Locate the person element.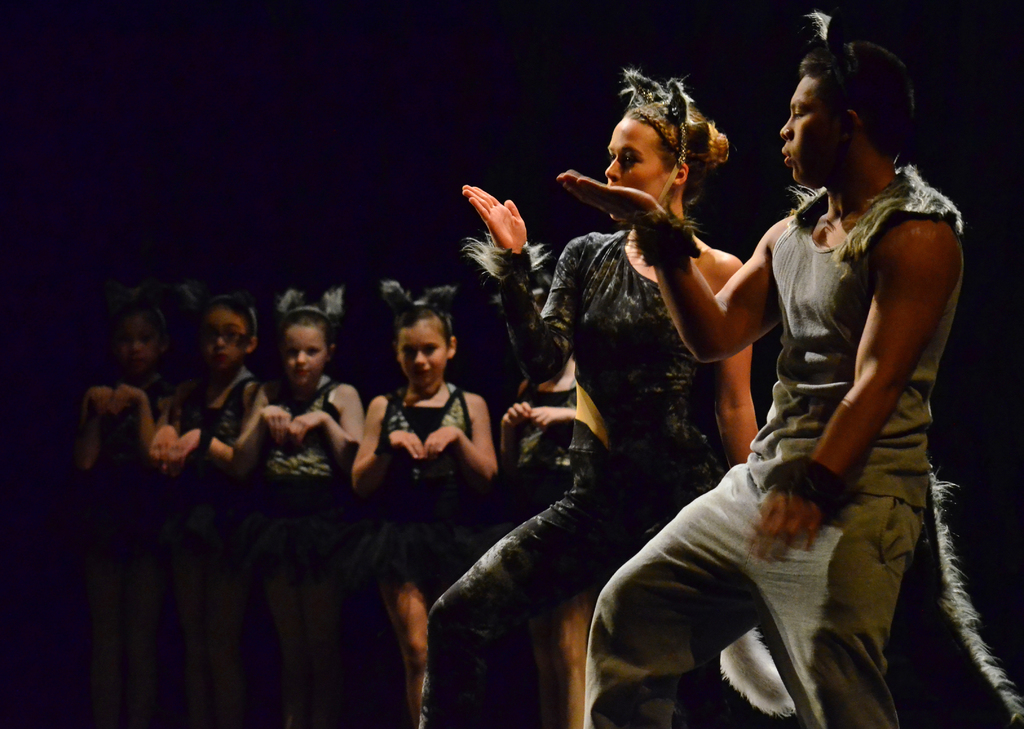
Element bbox: (556, 35, 962, 728).
